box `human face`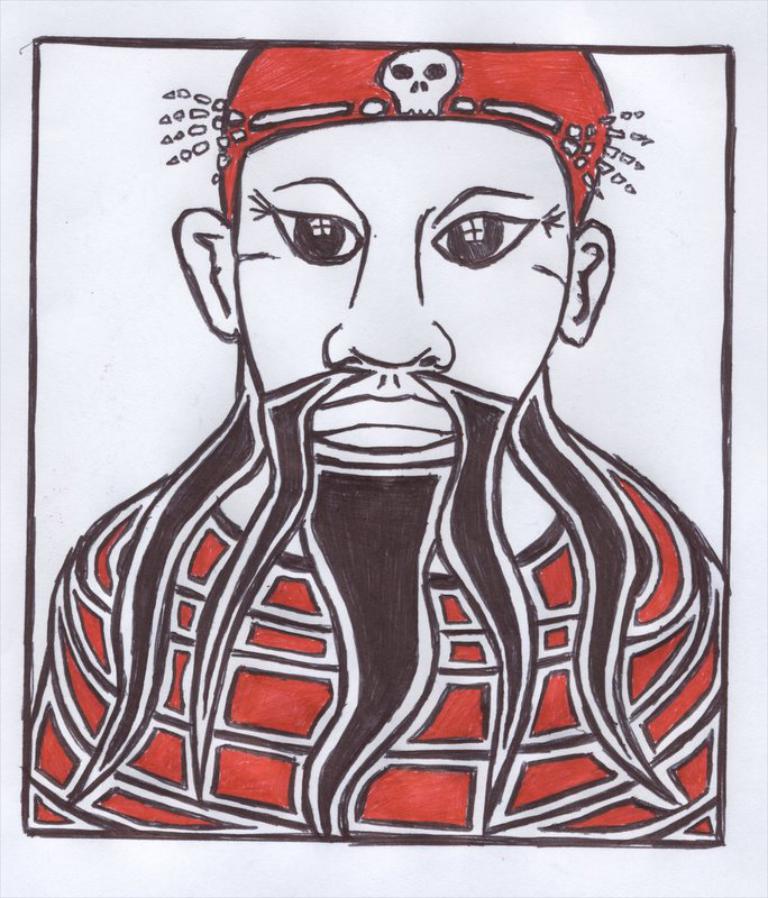
x1=234, y1=123, x2=567, y2=480
